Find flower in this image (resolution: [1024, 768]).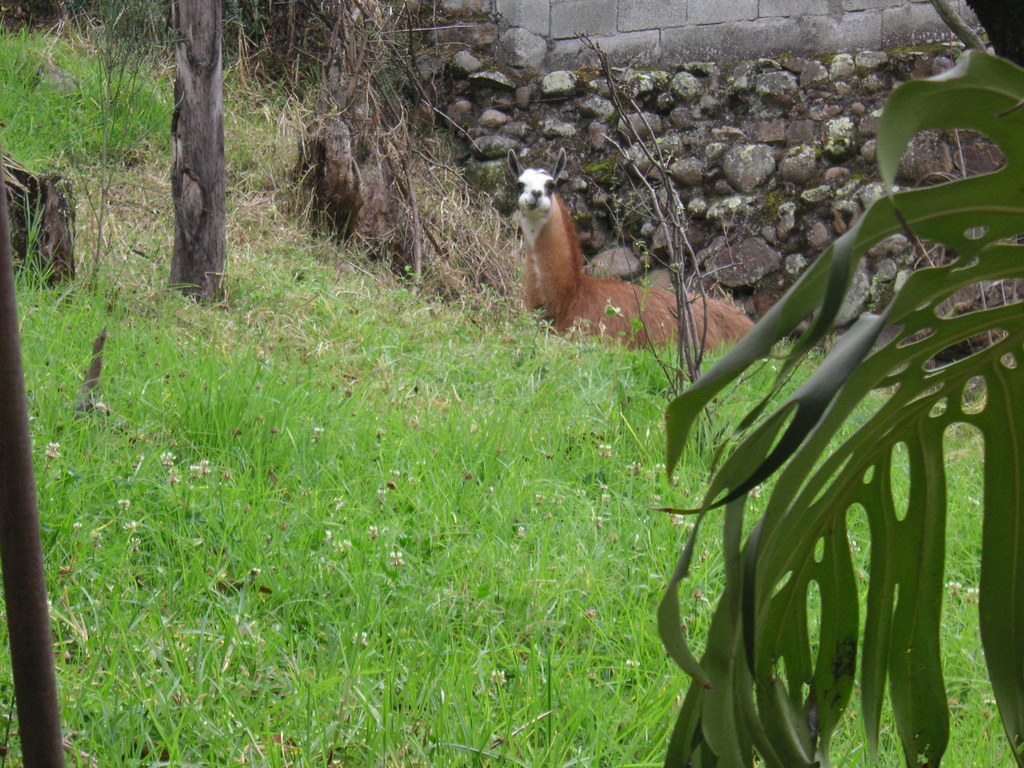
box=[516, 523, 529, 538].
